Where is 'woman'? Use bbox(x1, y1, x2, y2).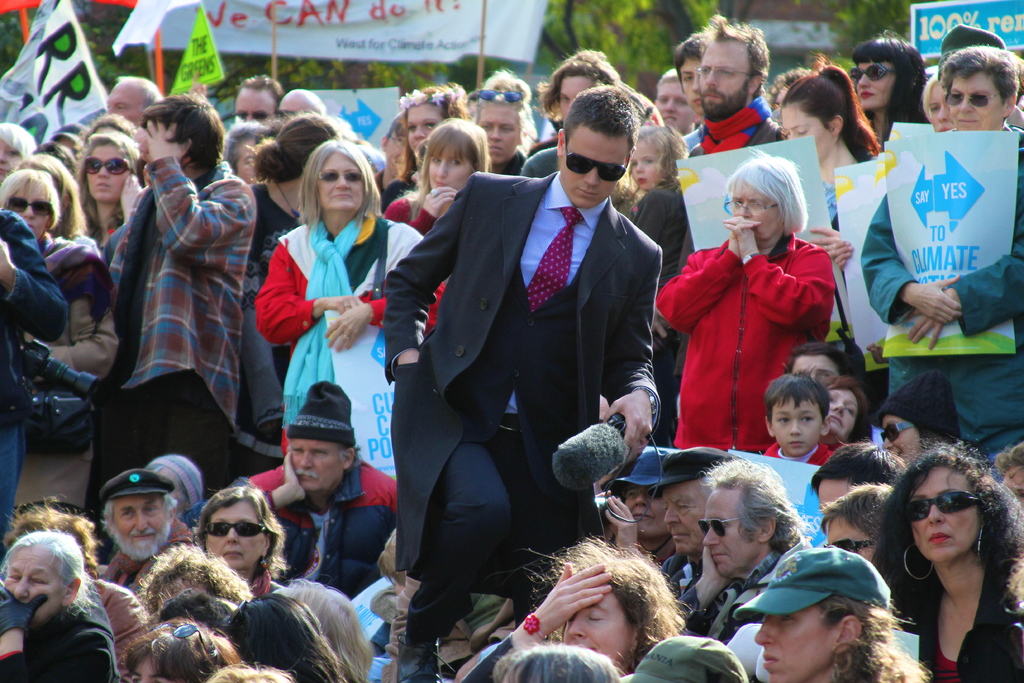
bbox(657, 152, 836, 453).
